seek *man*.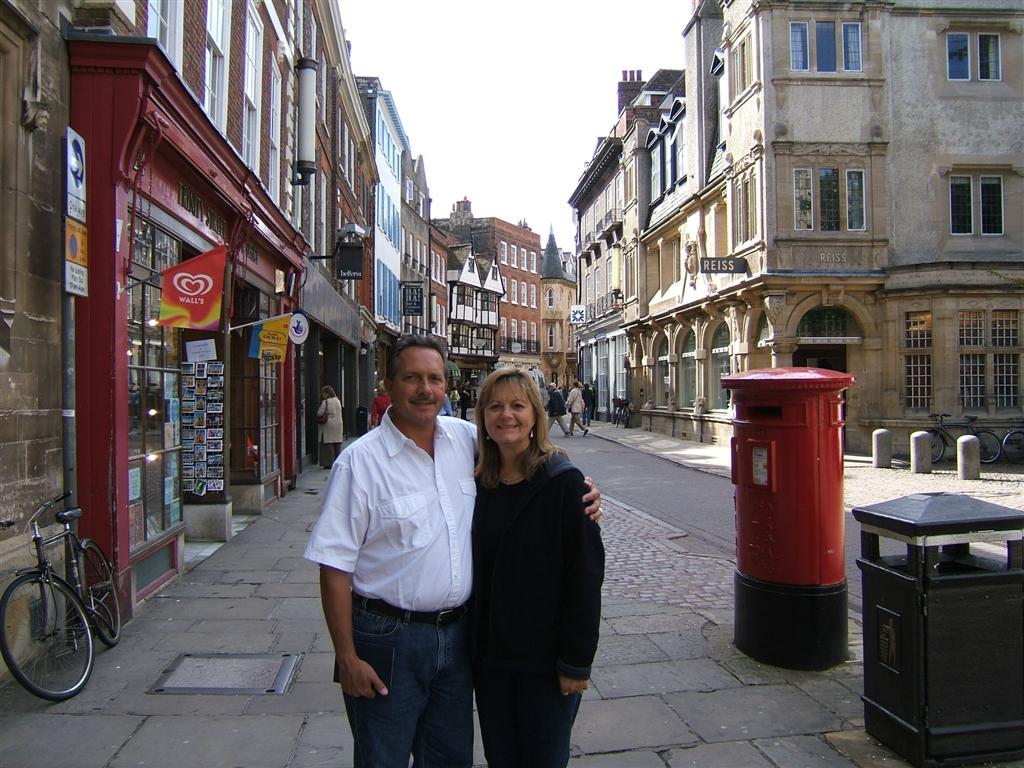
563,381,590,439.
